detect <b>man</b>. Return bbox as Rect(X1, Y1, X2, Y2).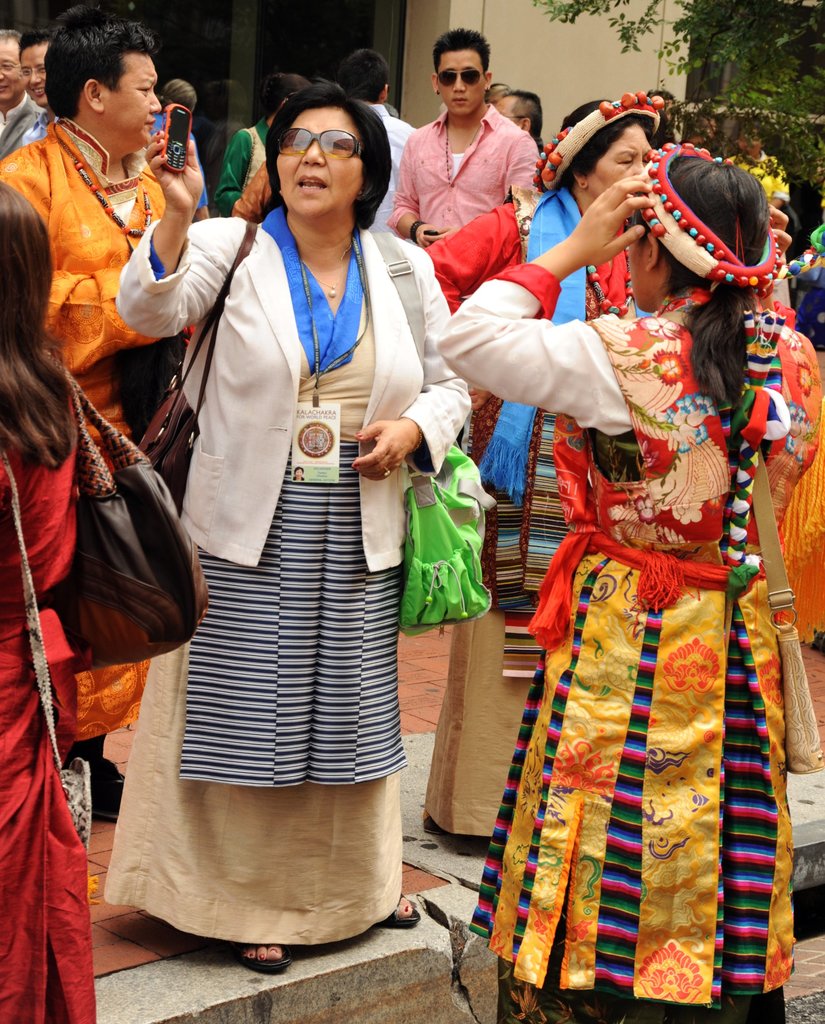
Rect(486, 88, 550, 141).
